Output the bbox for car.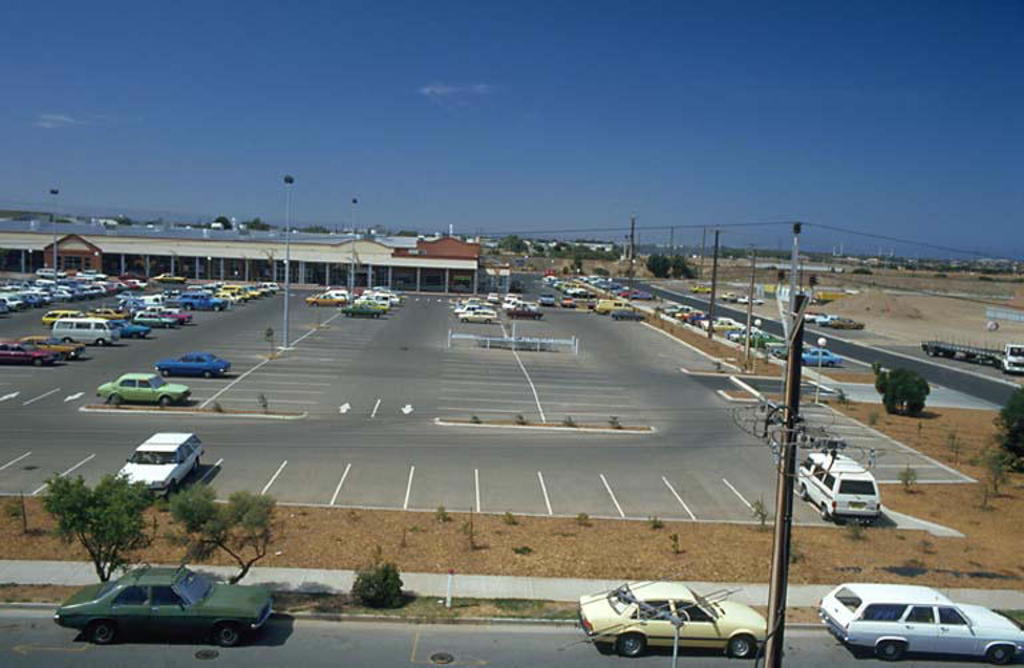
577 583 765 659.
